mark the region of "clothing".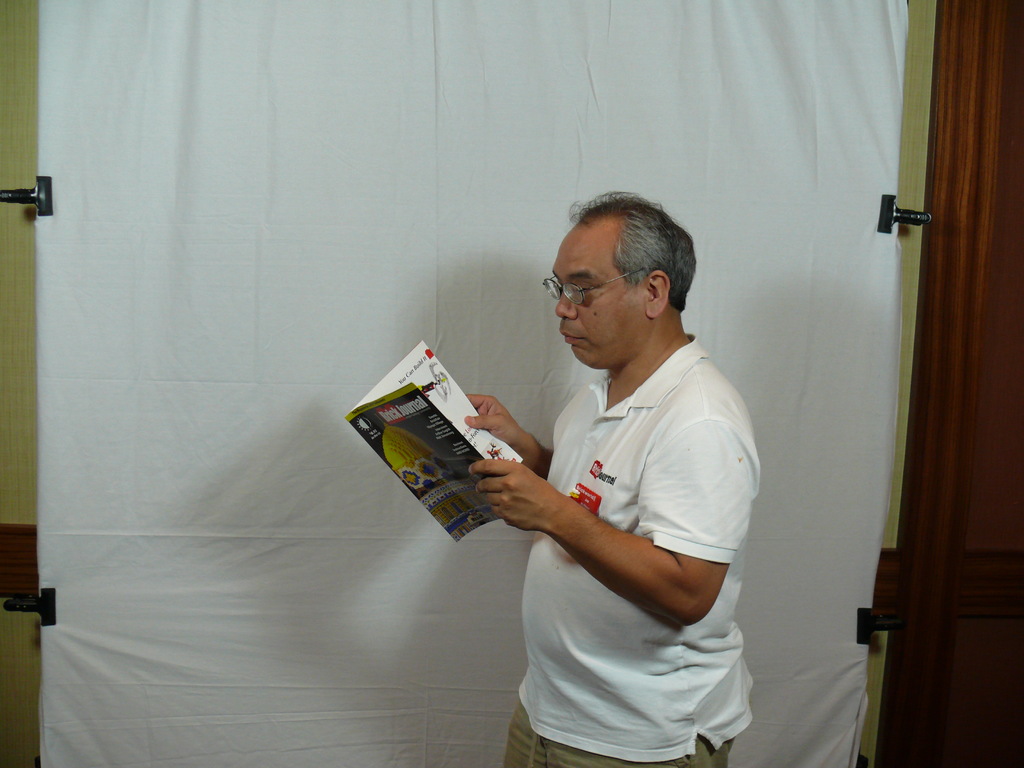
Region: Rect(522, 338, 753, 765).
